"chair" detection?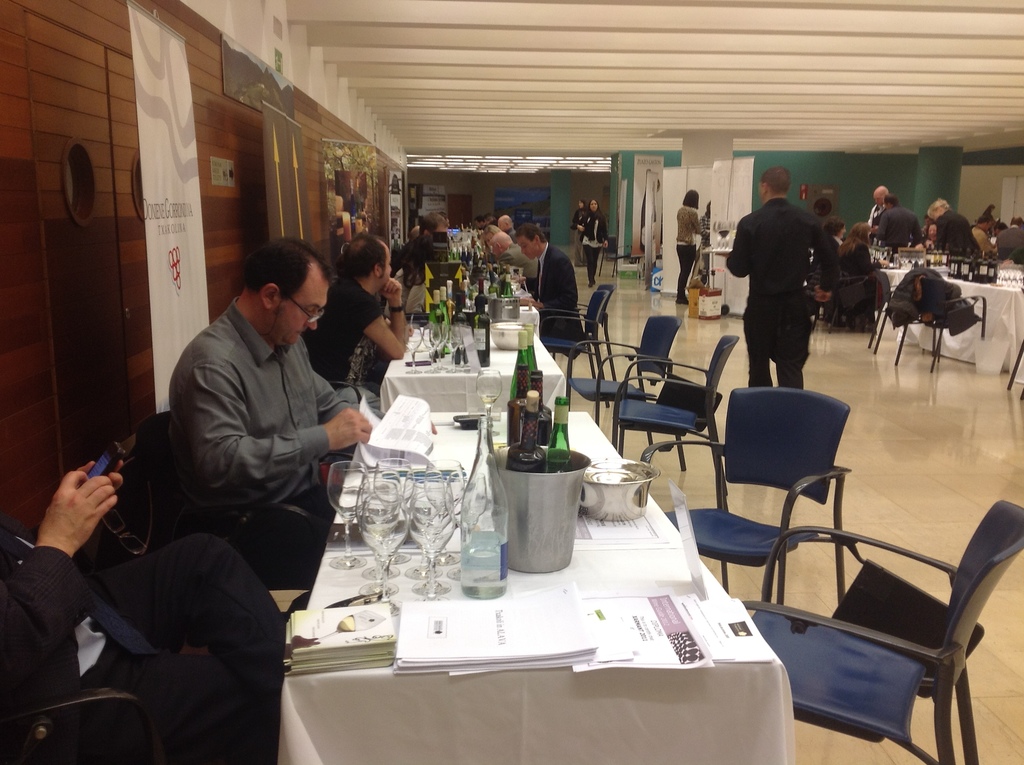
<region>602, 239, 637, 271</region>
